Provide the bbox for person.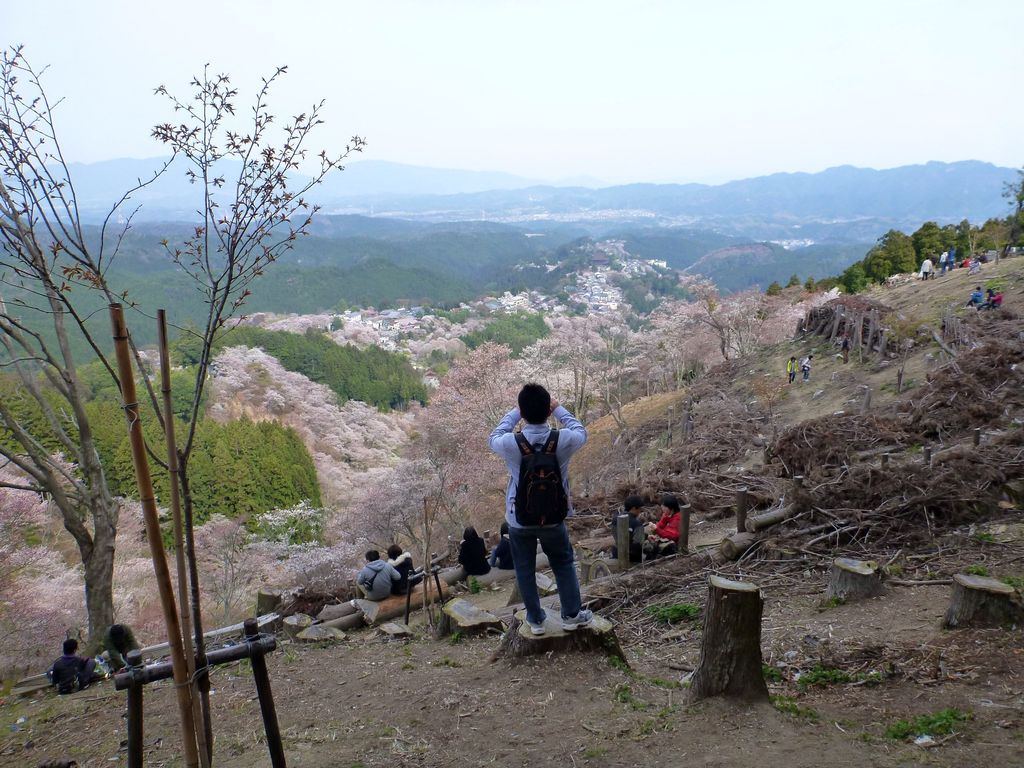
{"left": 785, "top": 355, "right": 799, "bottom": 380}.
